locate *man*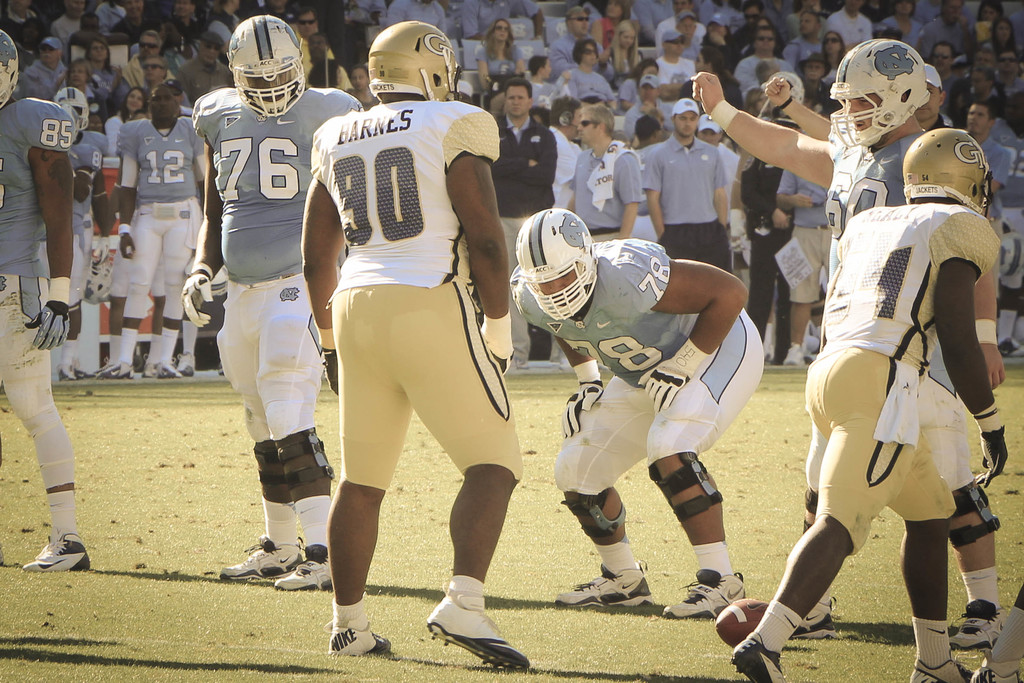
bbox=[698, 36, 1009, 645]
